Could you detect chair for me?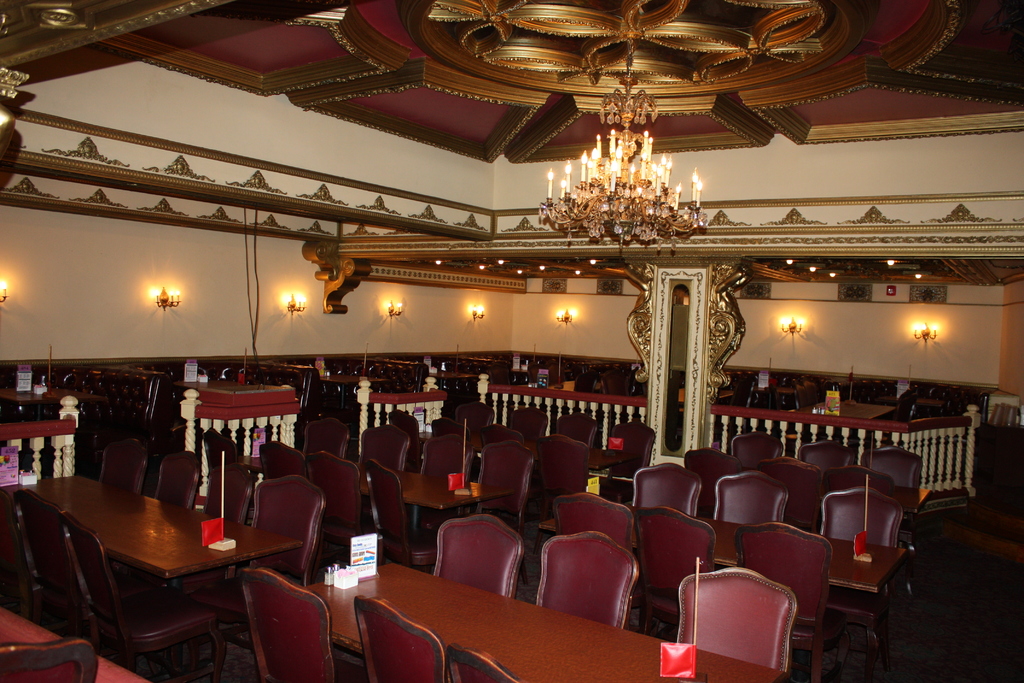
Detection result: x1=20 y1=495 x2=158 y2=641.
